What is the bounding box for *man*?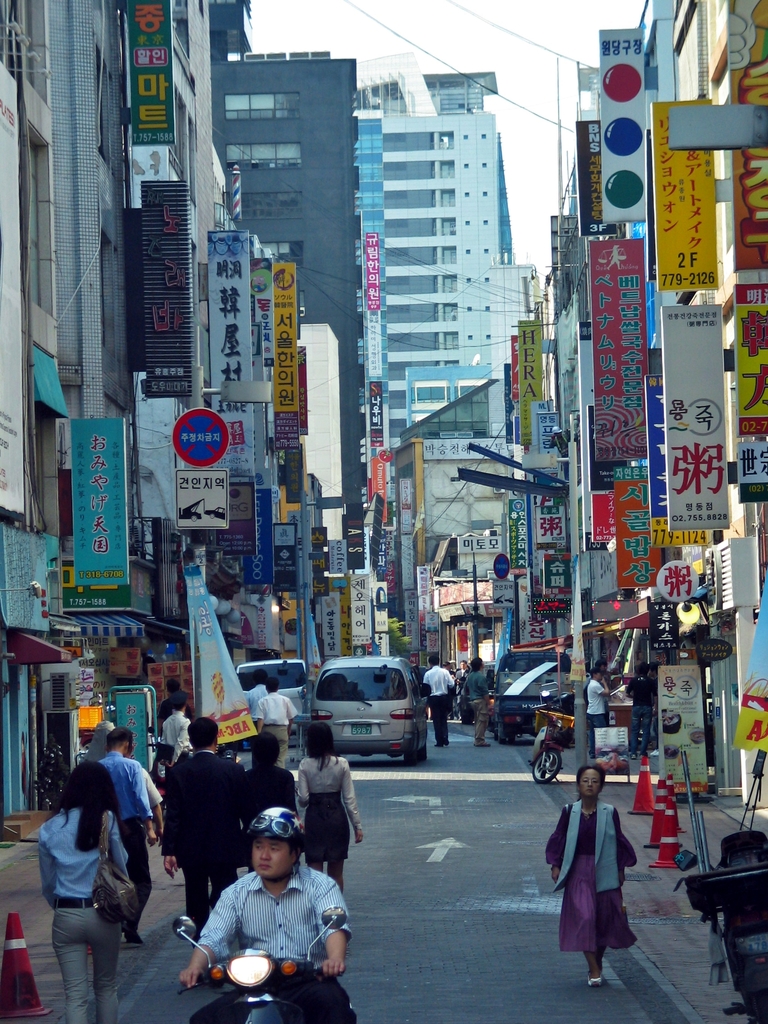
<region>159, 693, 200, 809</region>.
